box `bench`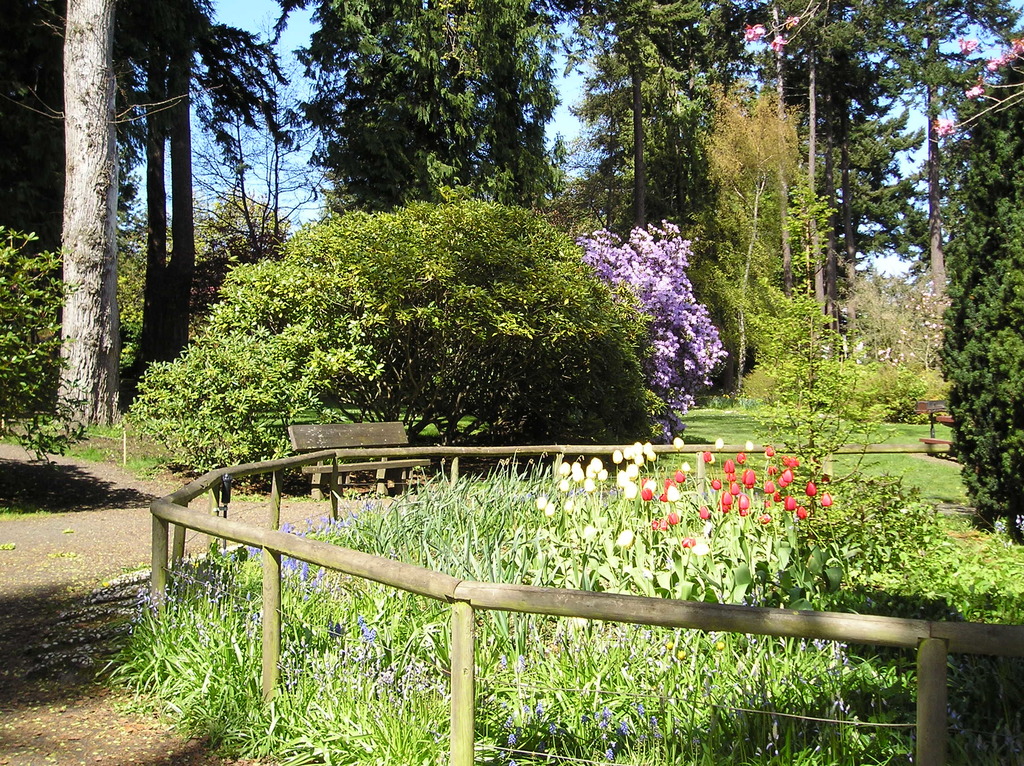
select_region(286, 420, 429, 503)
